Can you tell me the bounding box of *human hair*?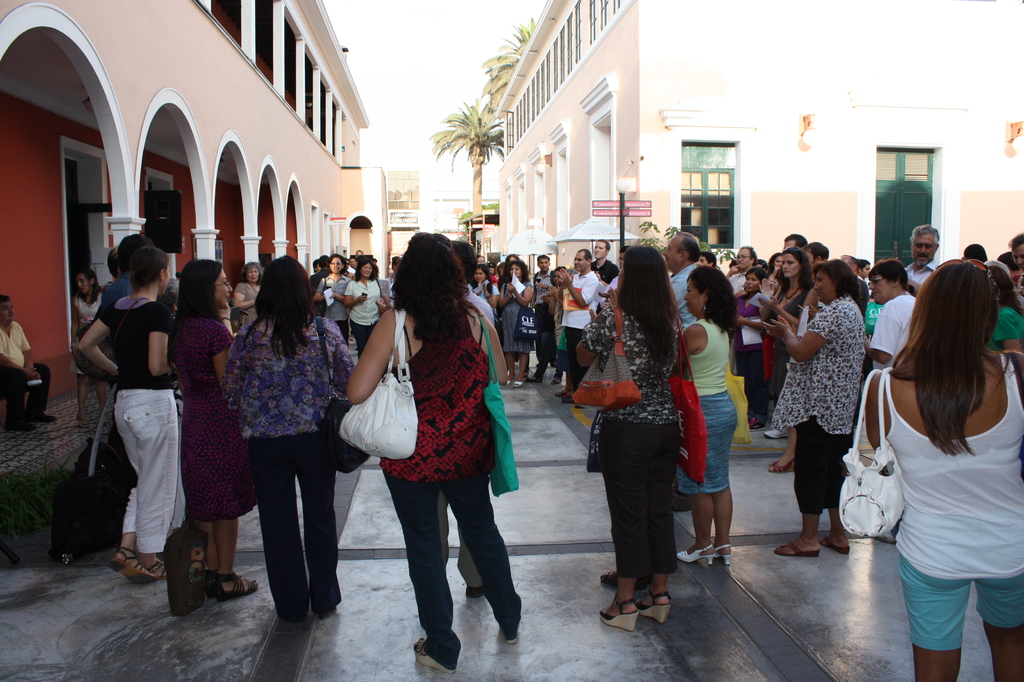
{"left": 537, "top": 253, "right": 550, "bottom": 268}.
